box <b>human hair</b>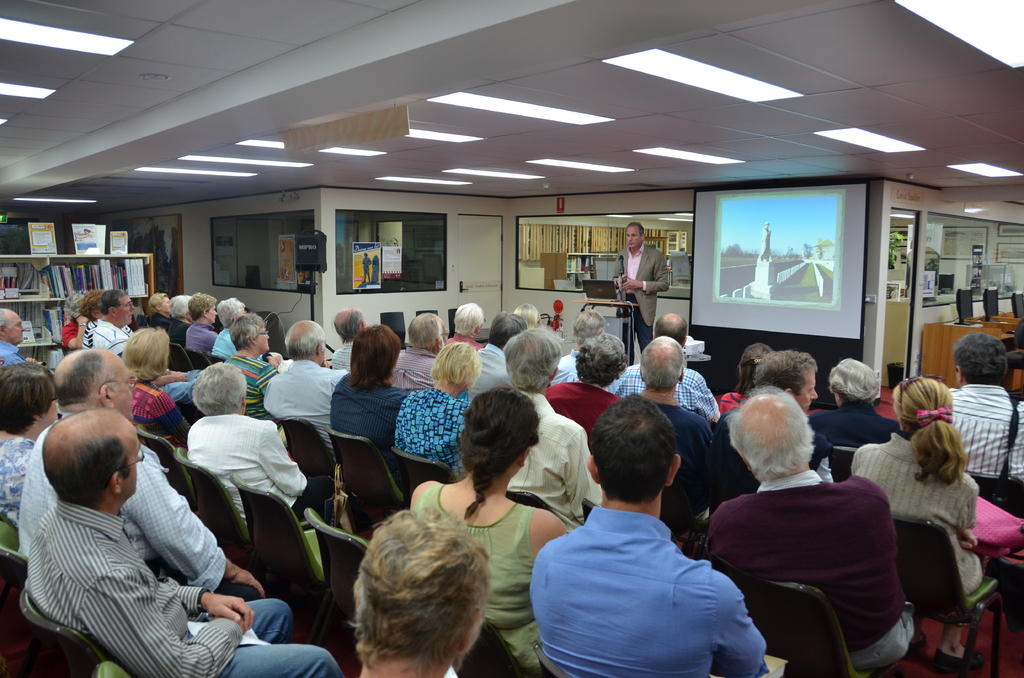
x1=433, y1=342, x2=483, y2=390
